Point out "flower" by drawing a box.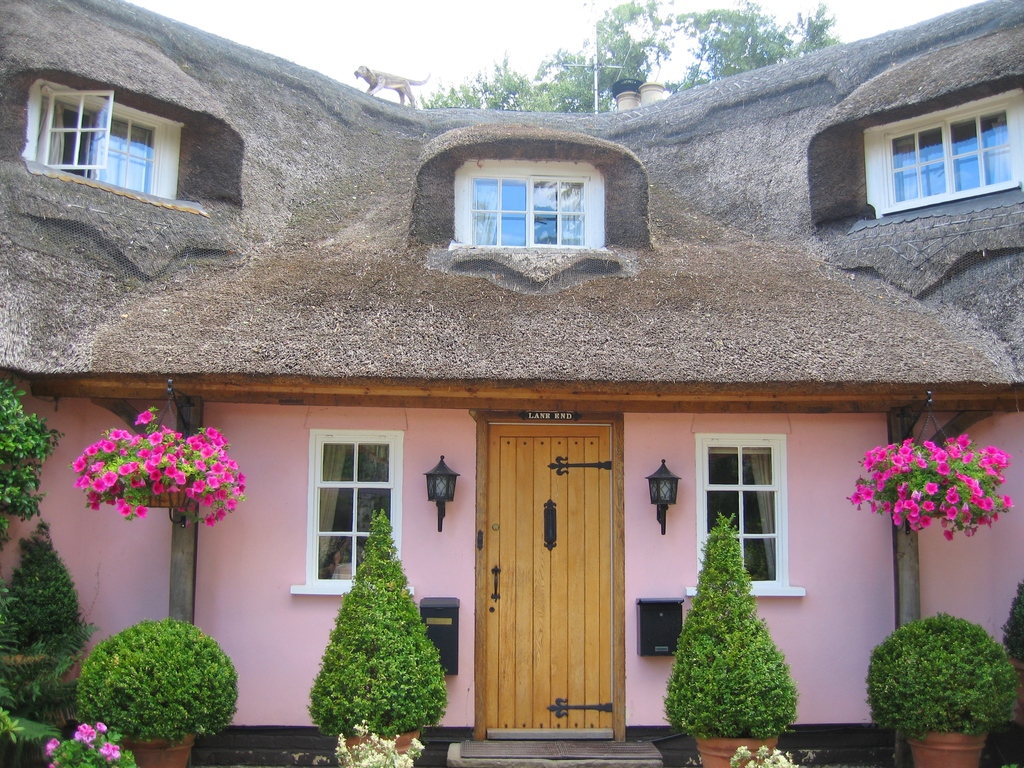
bbox(46, 736, 62, 748).
